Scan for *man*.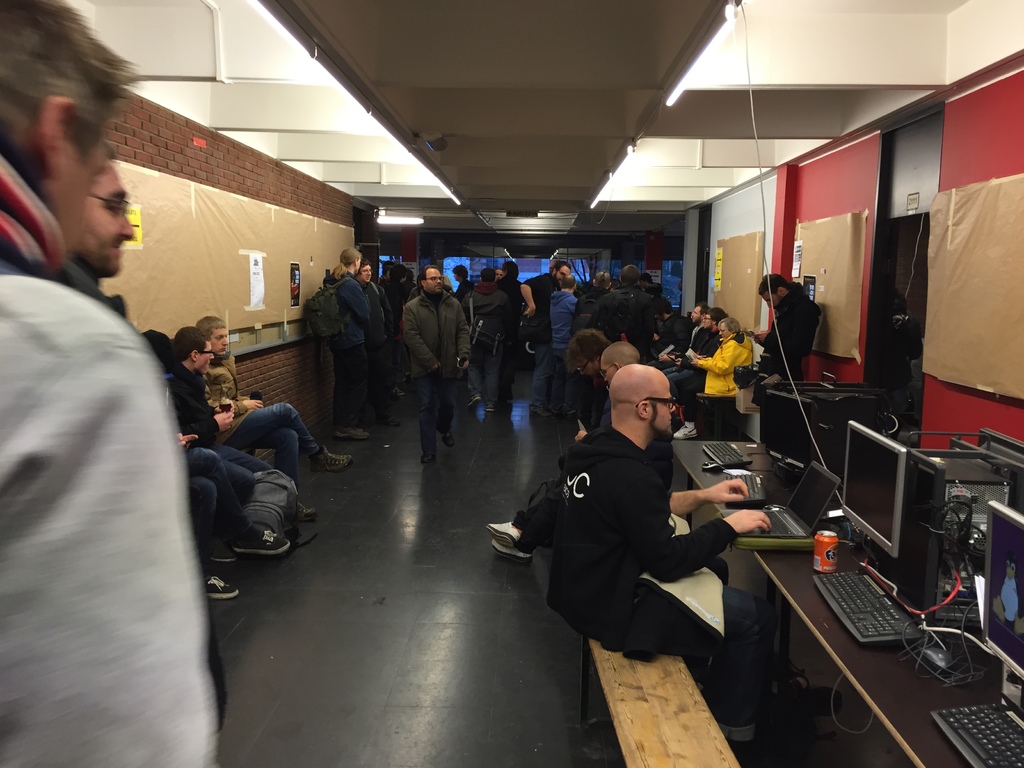
Scan result: {"left": 38, "top": 135, "right": 136, "bottom": 321}.
